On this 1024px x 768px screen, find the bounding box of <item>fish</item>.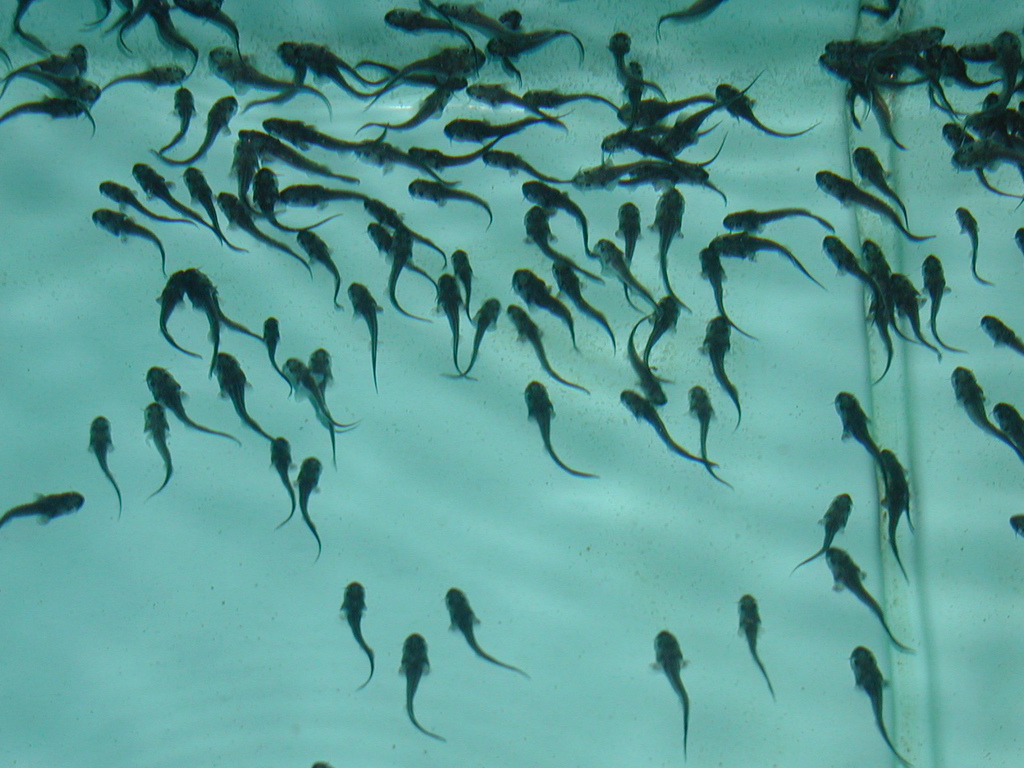
Bounding box: select_region(521, 376, 599, 474).
